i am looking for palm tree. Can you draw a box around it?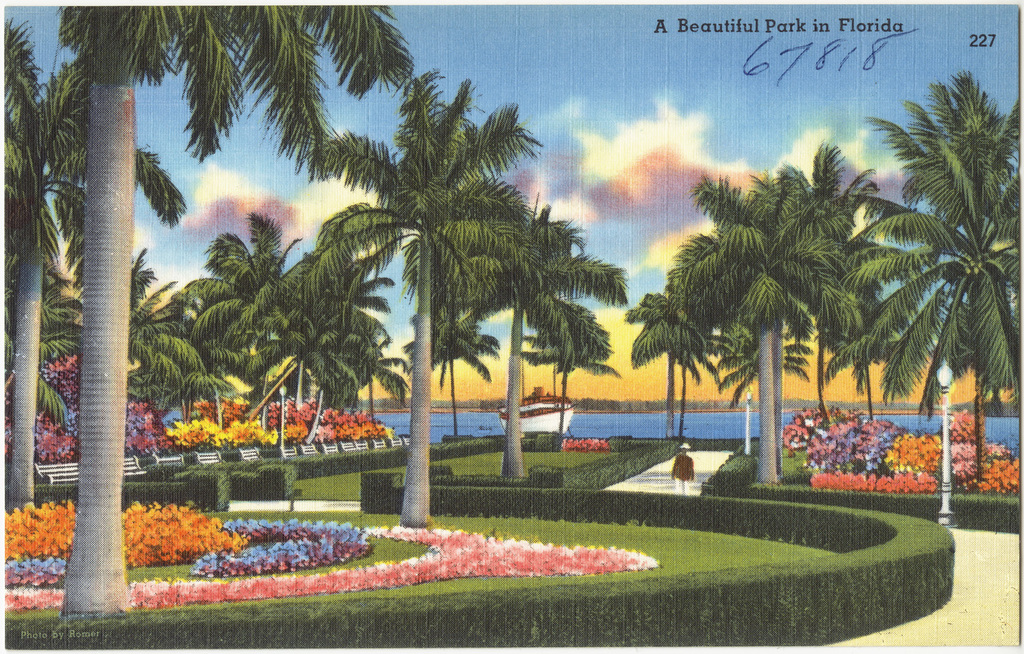
Sure, the bounding box is locate(641, 281, 696, 442).
